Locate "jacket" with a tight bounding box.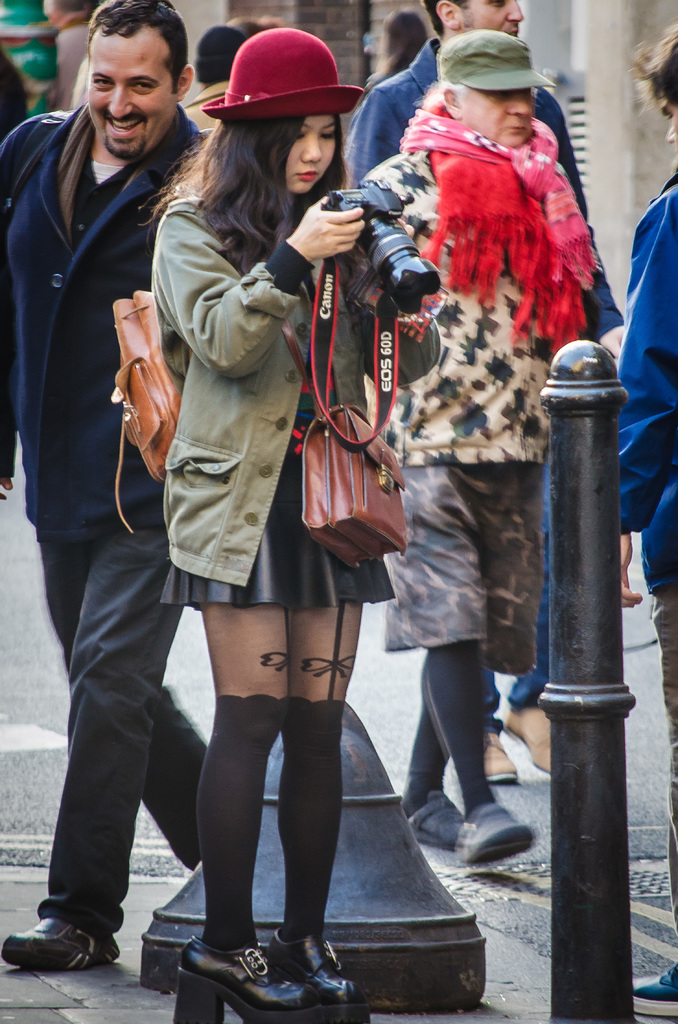
146/189/445/592.
